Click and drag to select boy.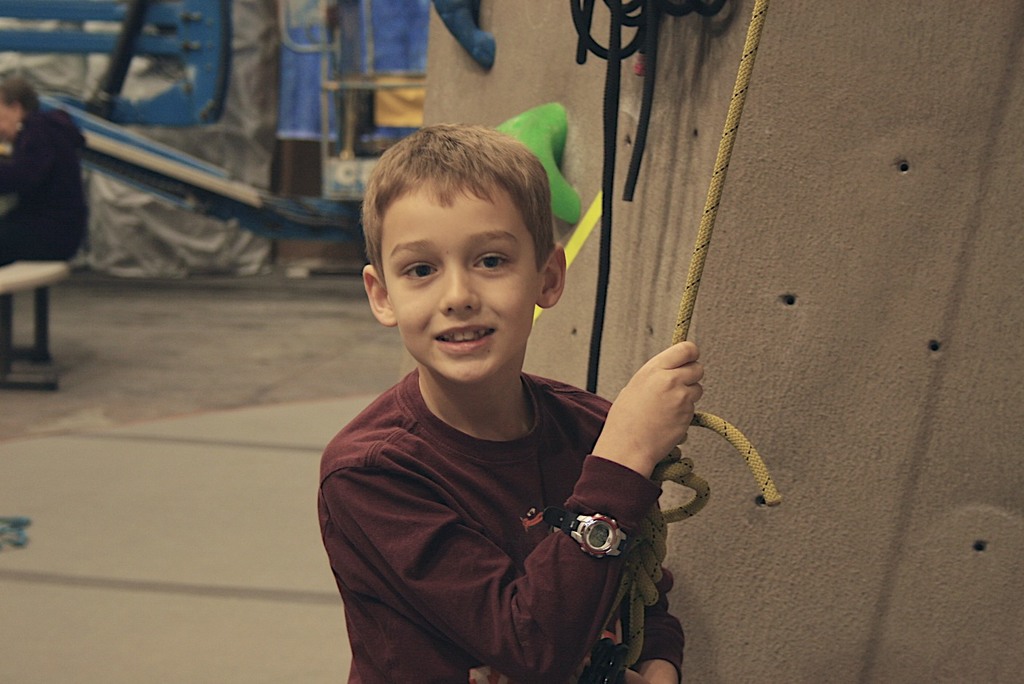
Selection: box=[300, 113, 708, 661].
